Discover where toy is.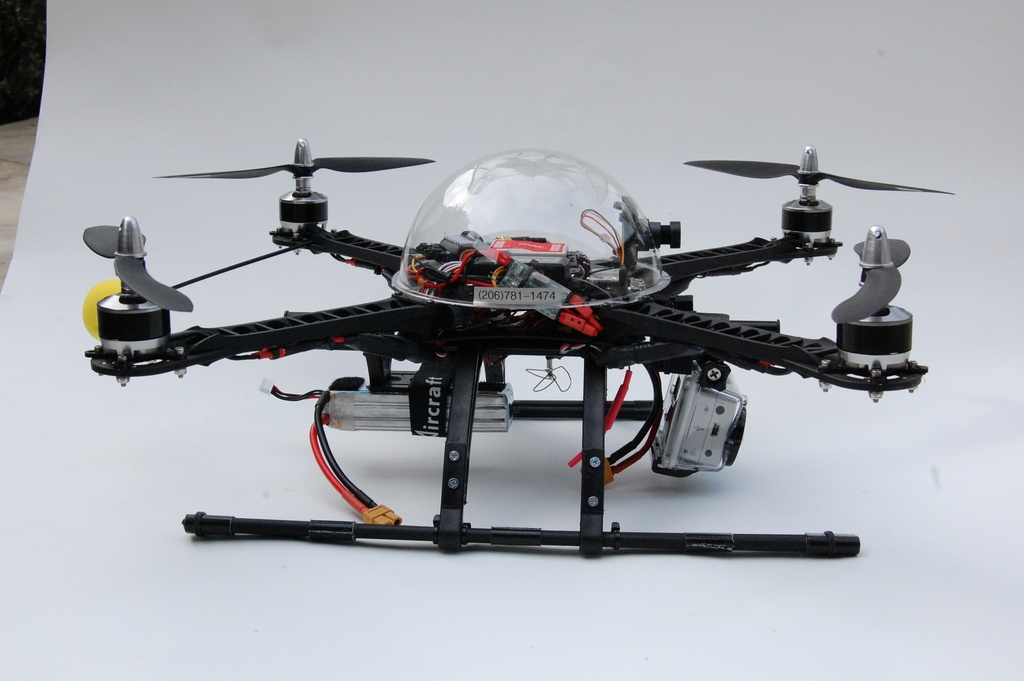
Discovered at BBox(65, 131, 966, 575).
